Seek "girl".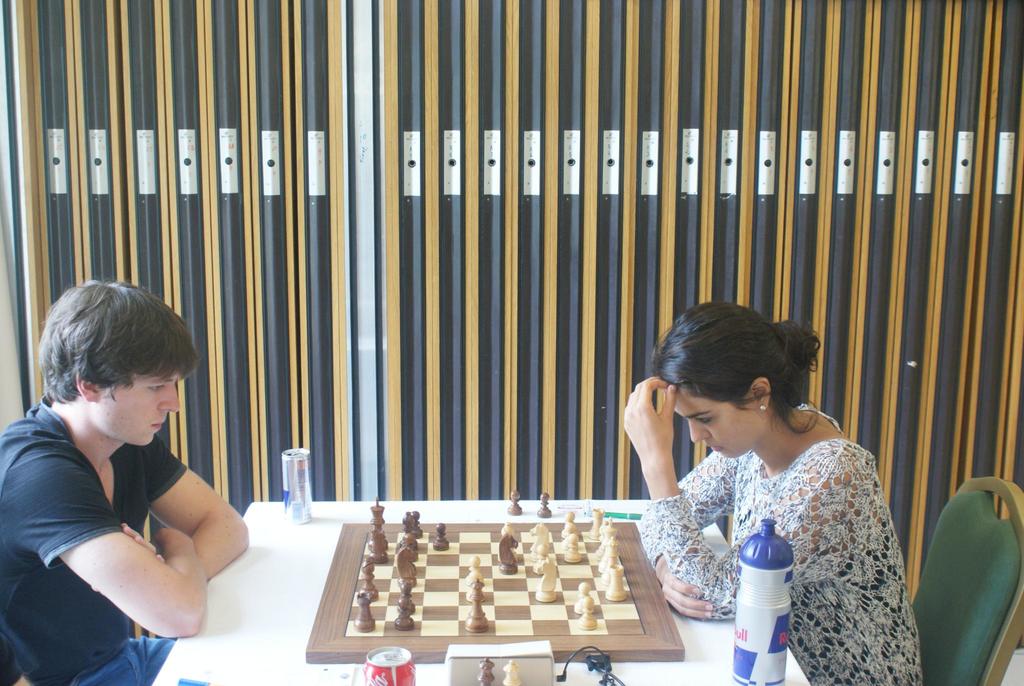
[left=618, top=297, right=937, bottom=685].
